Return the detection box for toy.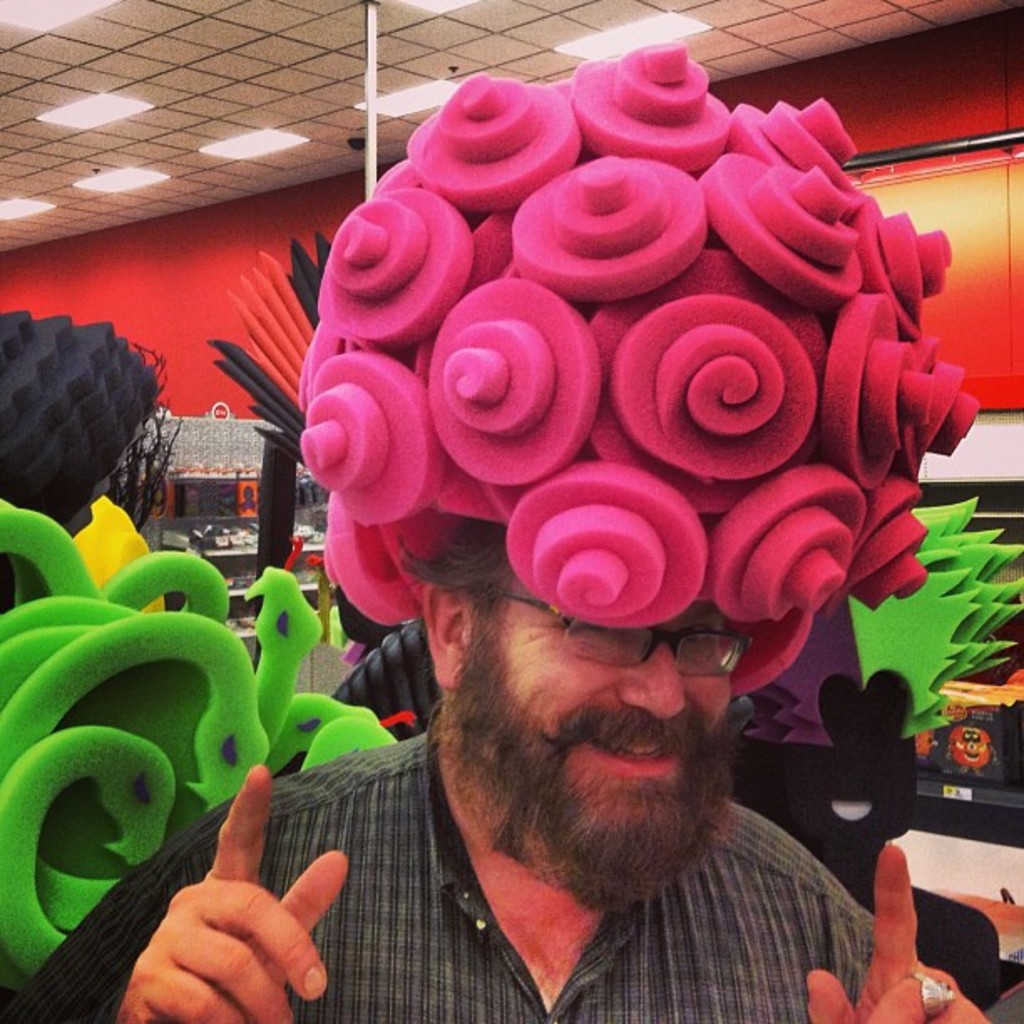
detection(833, 658, 909, 763).
